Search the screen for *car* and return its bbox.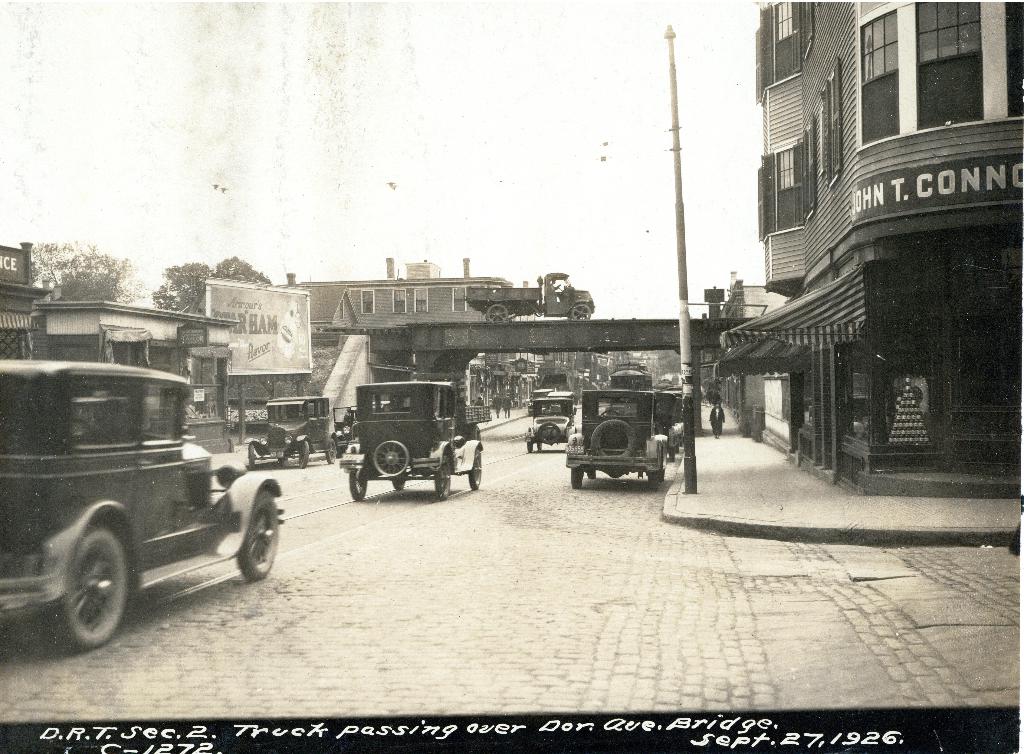
Found: (246,397,340,471).
